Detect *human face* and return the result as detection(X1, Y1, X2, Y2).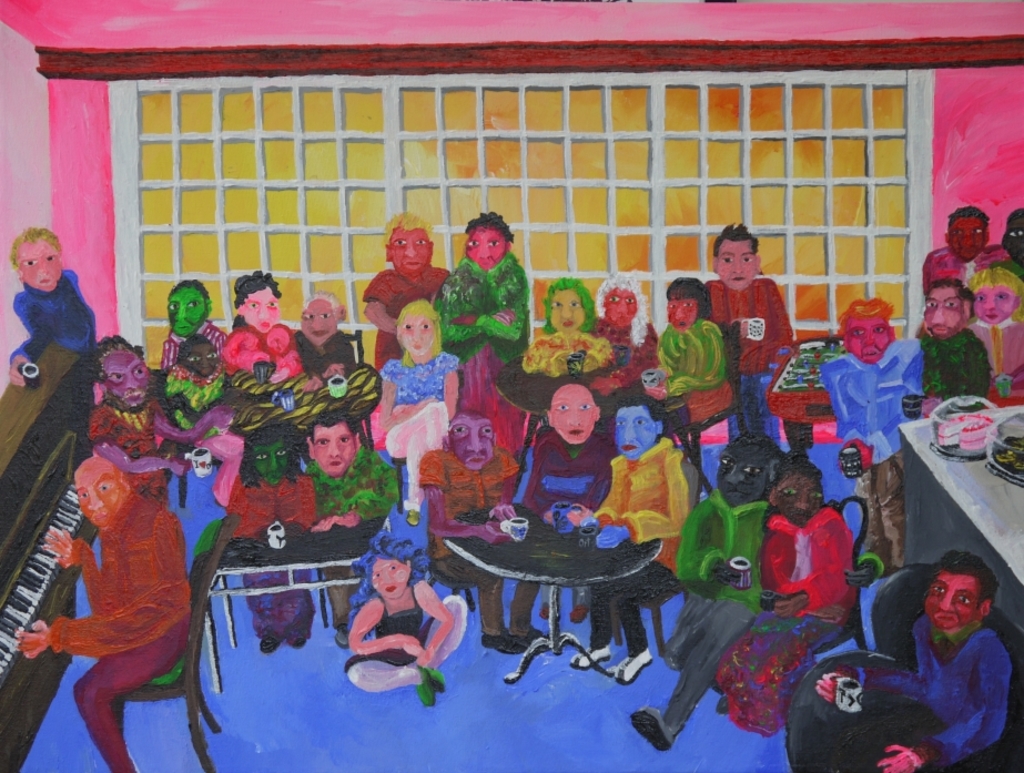
detection(612, 406, 657, 460).
